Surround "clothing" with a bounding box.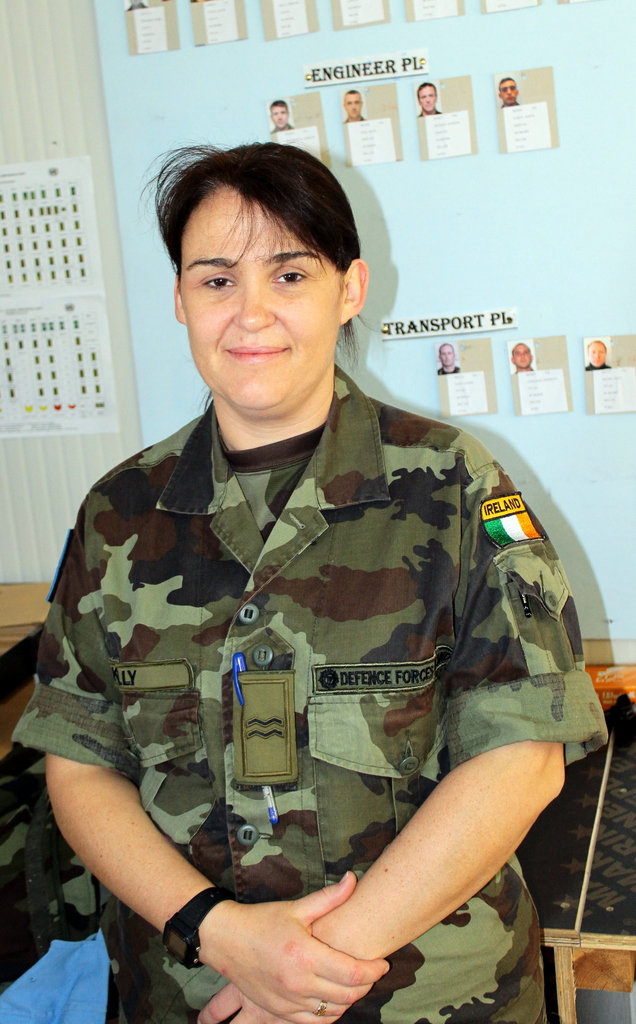
[41,330,578,1009].
